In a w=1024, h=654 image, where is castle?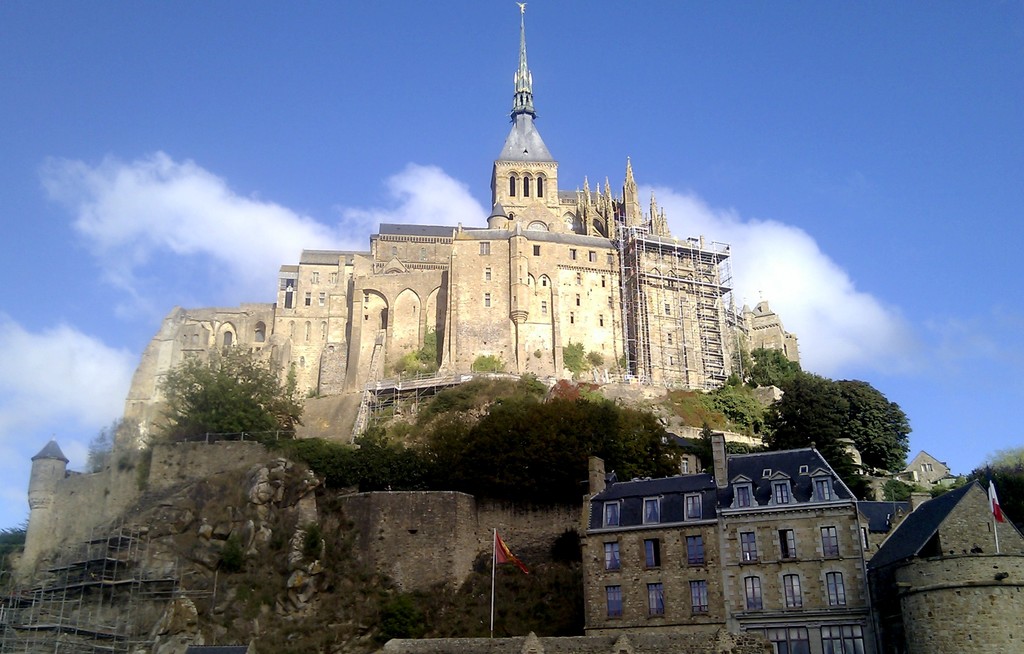
<bbox>113, 3, 809, 443</bbox>.
